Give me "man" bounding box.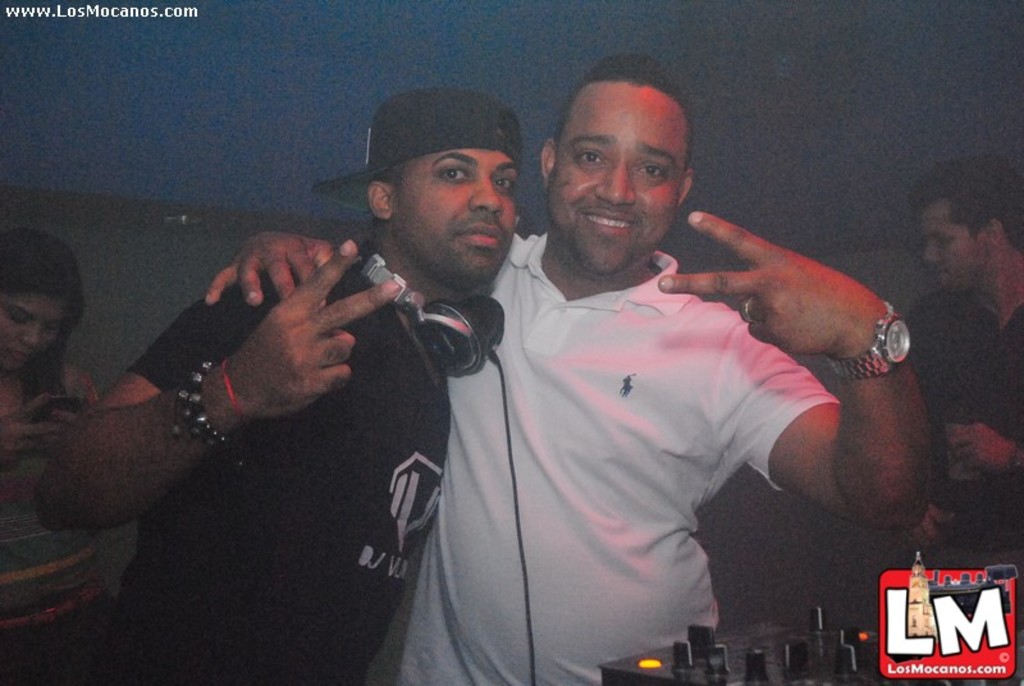
box=[897, 152, 1023, 614].
